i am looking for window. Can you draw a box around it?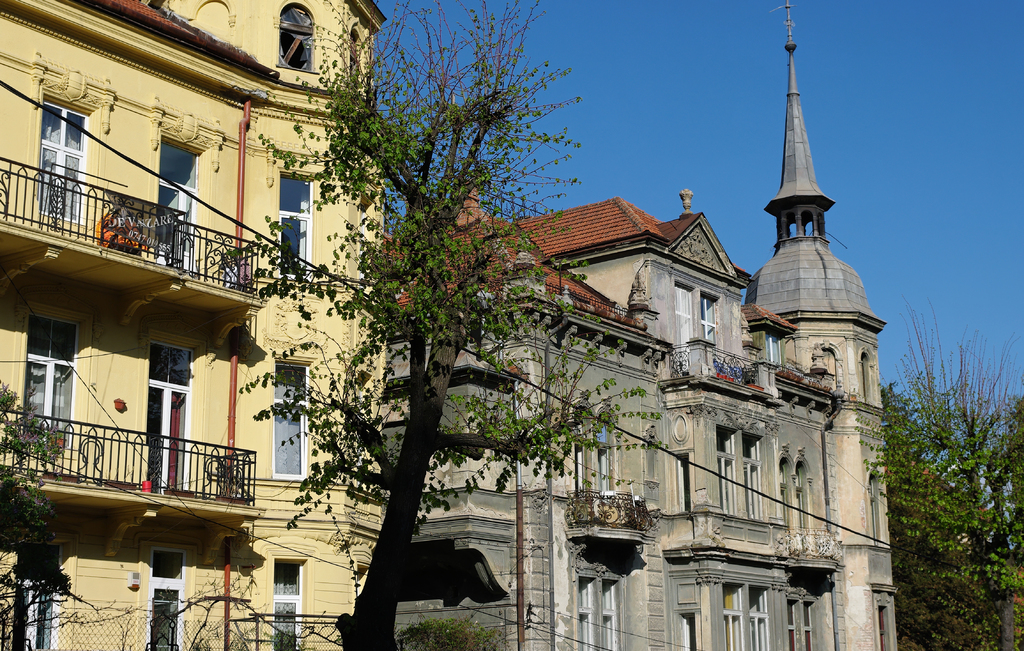
Sure, the bounding box is crop(276, 3, 315, 69).
